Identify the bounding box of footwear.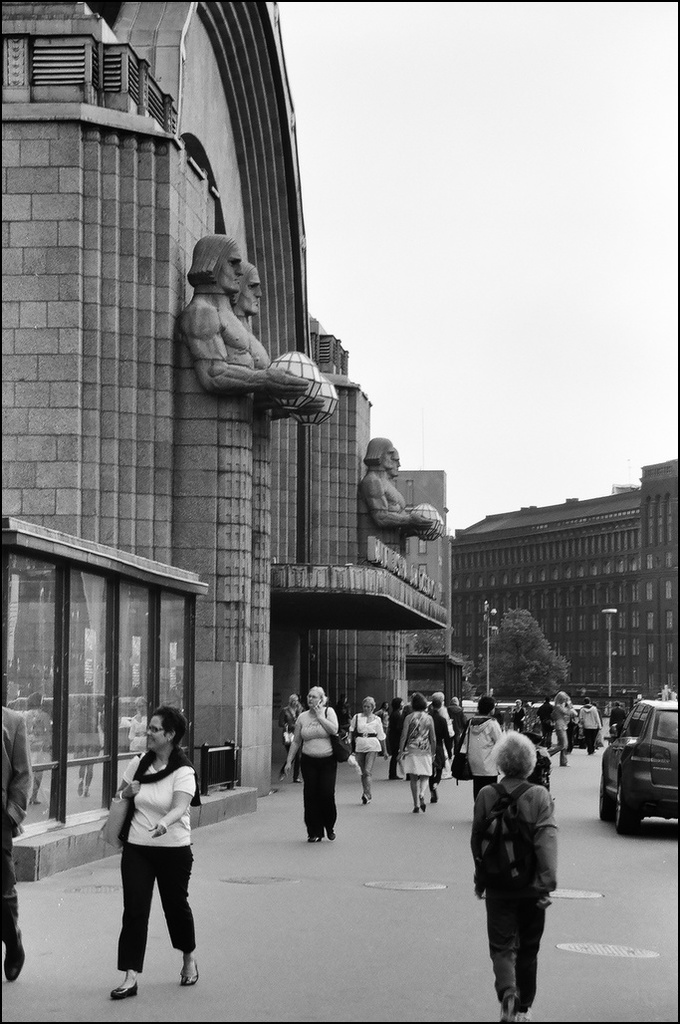
[113,983,142,1001].
